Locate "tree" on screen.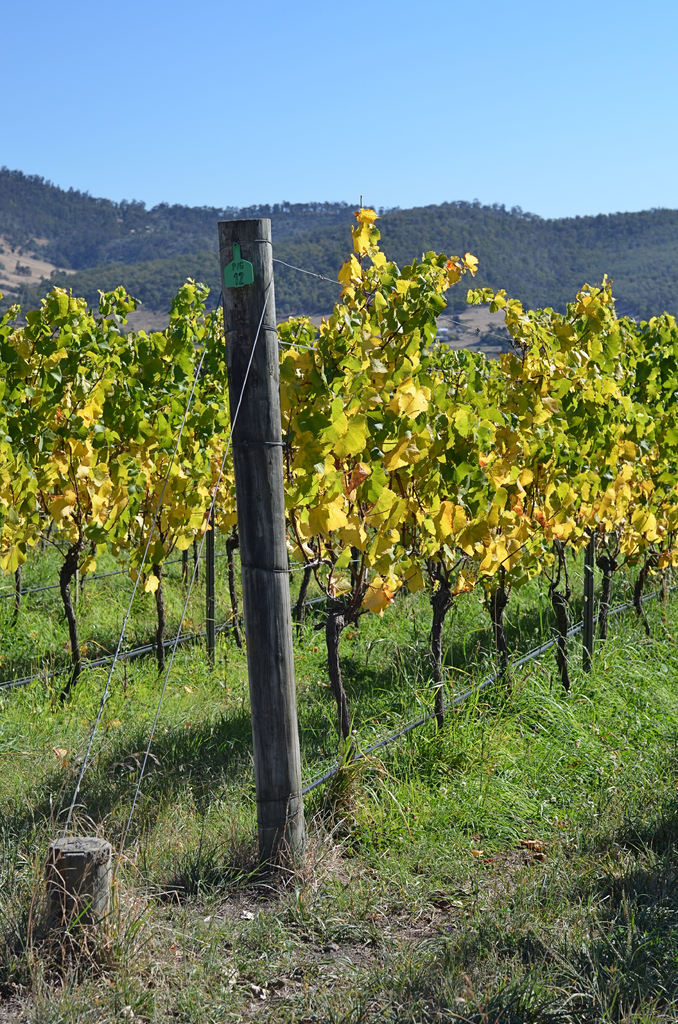
On screen at 554/278/647/650.
